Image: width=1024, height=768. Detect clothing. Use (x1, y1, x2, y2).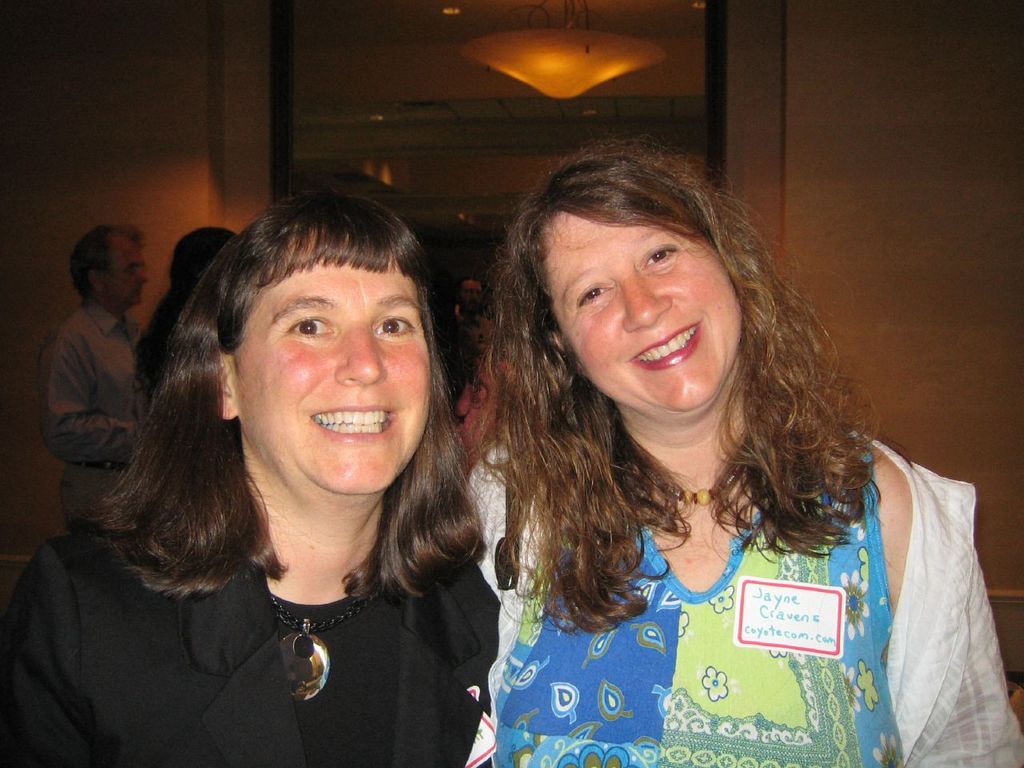
(434, 431, 991, 742).
